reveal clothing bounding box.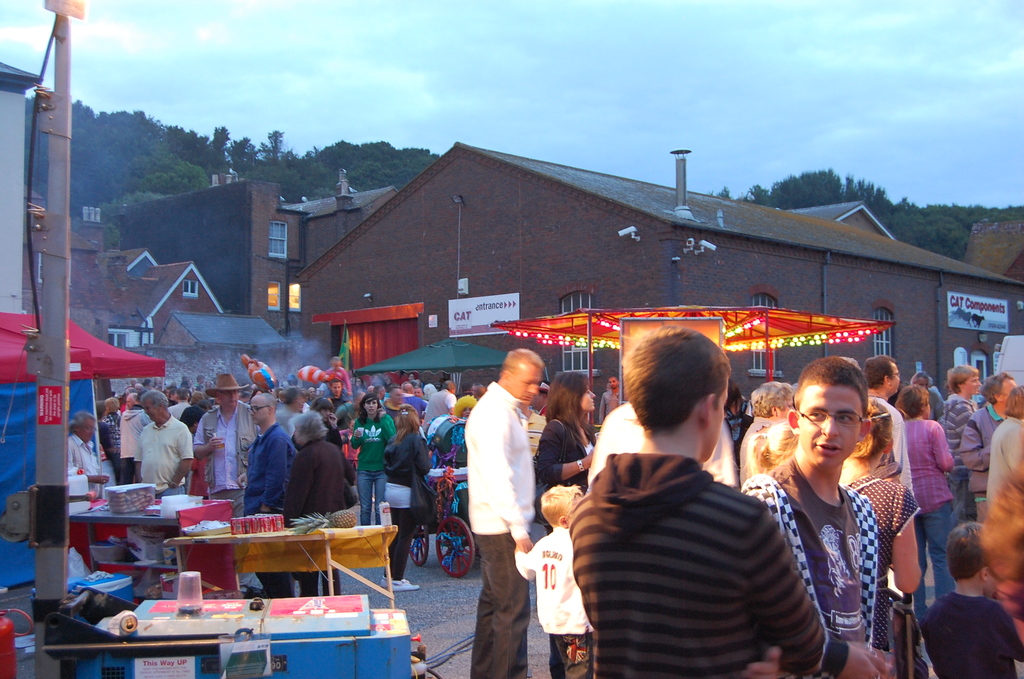
Revealed: 424 388 456 428.
